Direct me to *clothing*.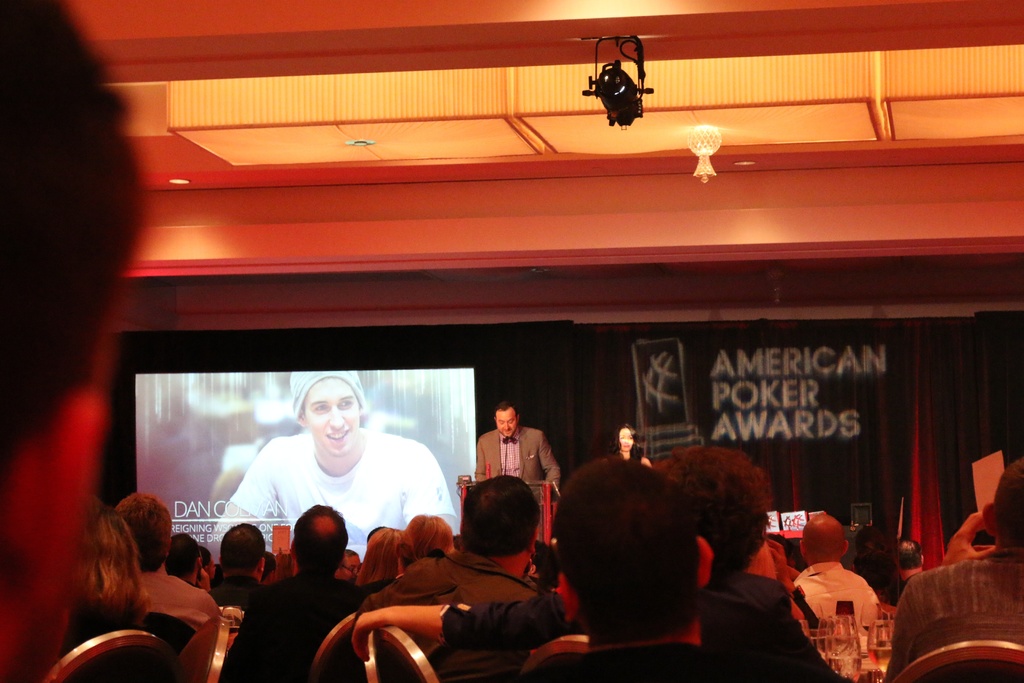
Direction: <box>881,548,1023,682</box>.
